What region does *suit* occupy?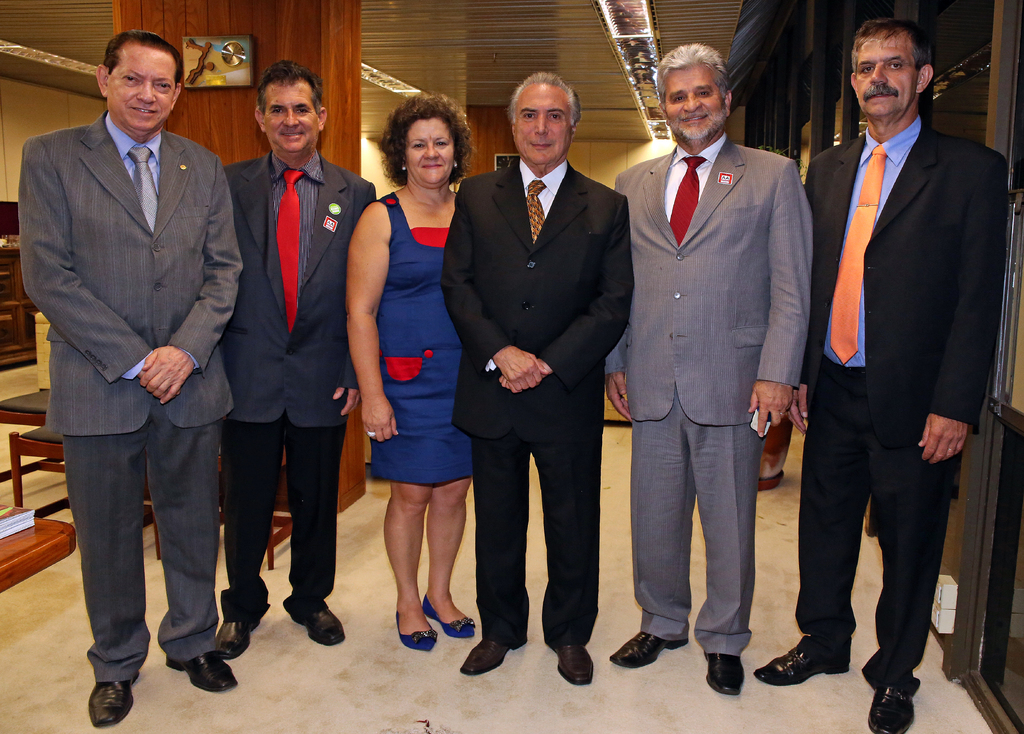
bbox=(801, 19, 996, 718).
